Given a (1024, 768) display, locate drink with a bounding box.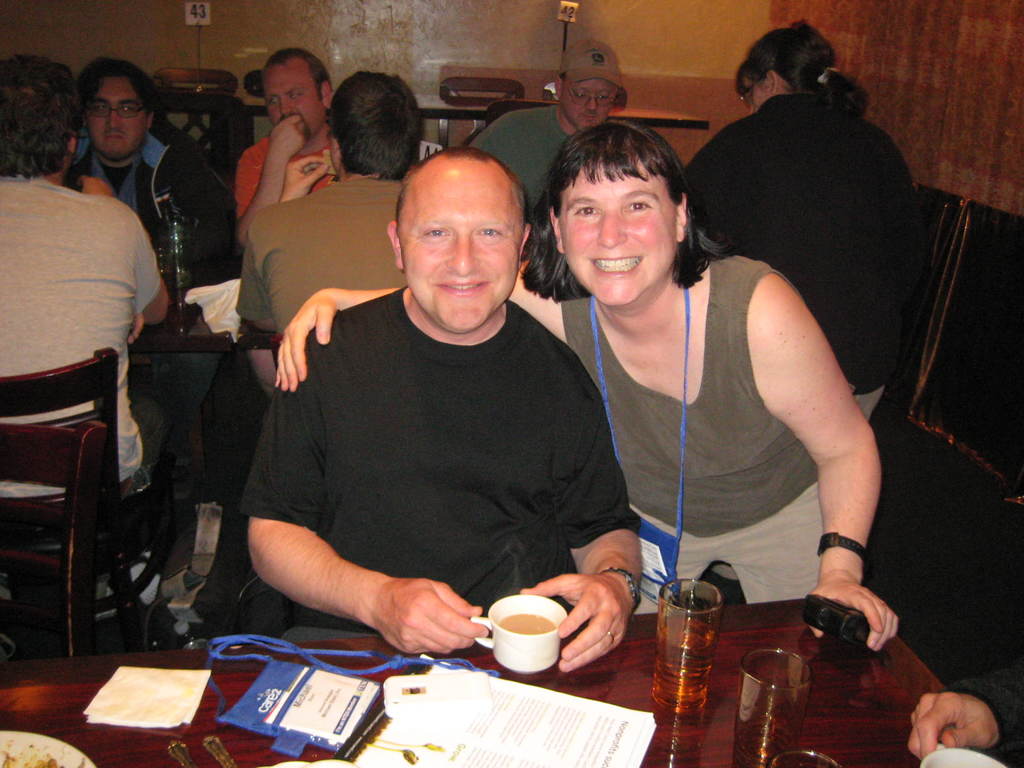
Located: [497, 611, 555, 637].
